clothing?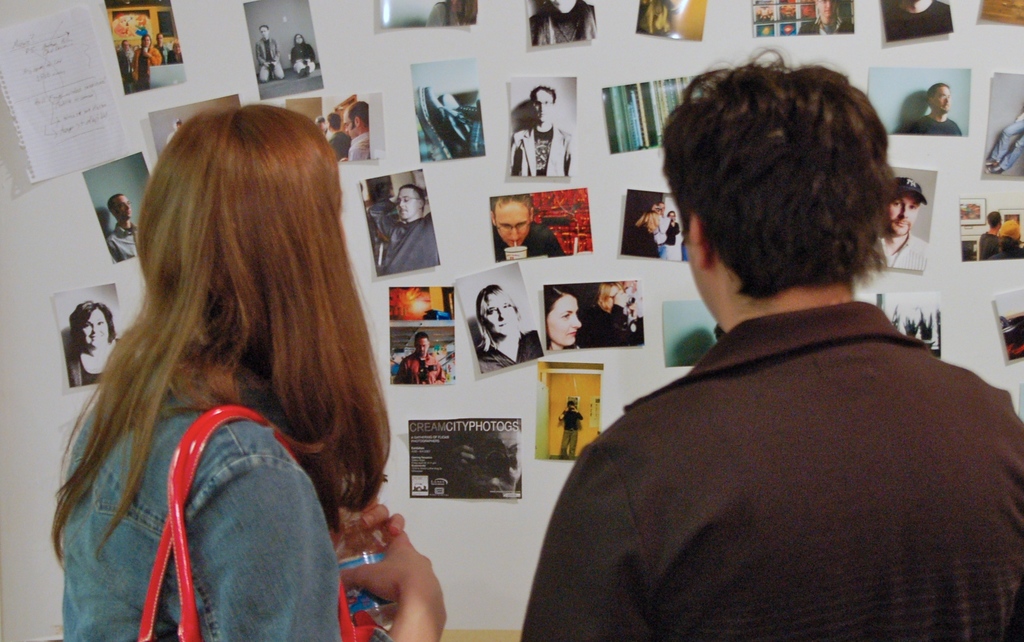
<region>513, 124, 566, 177</region>
